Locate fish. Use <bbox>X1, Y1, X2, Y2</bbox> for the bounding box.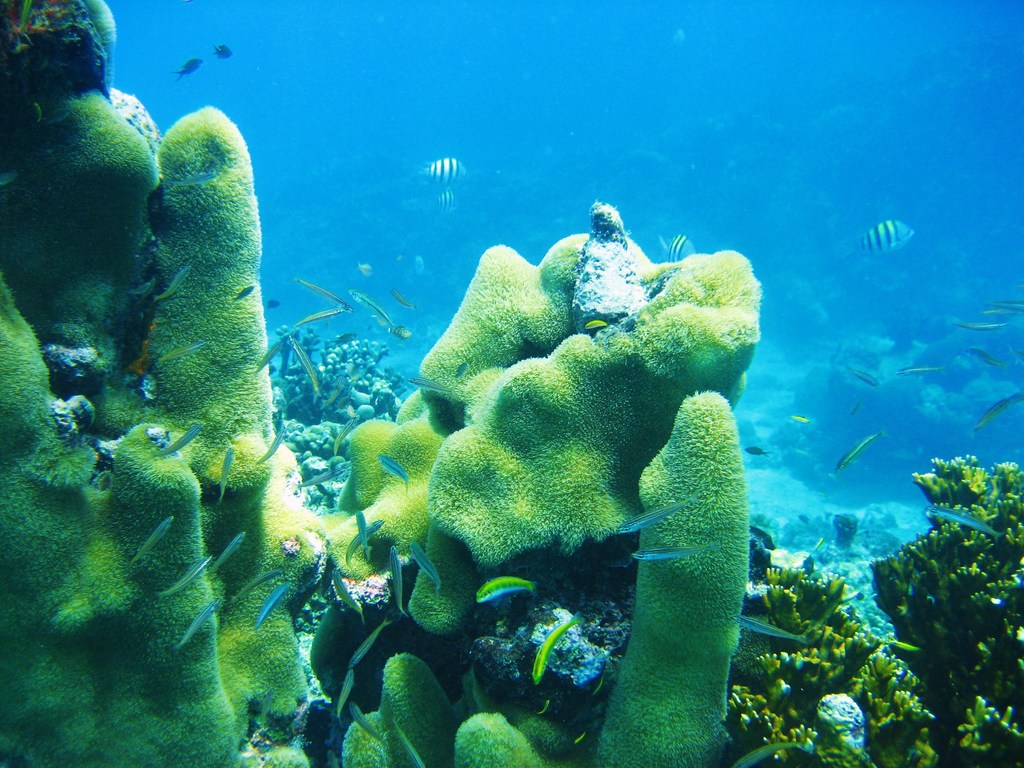
<bbox>993, 301, 1023, 314</bbox>.
